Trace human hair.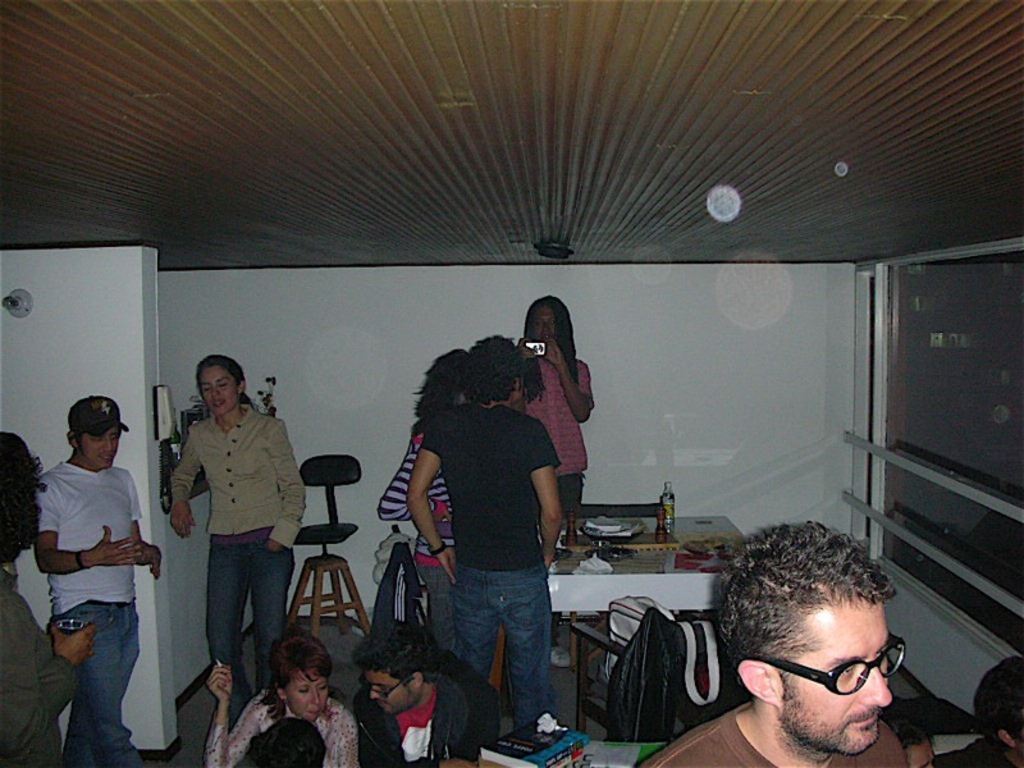
Traced to 412:348:467:425.
